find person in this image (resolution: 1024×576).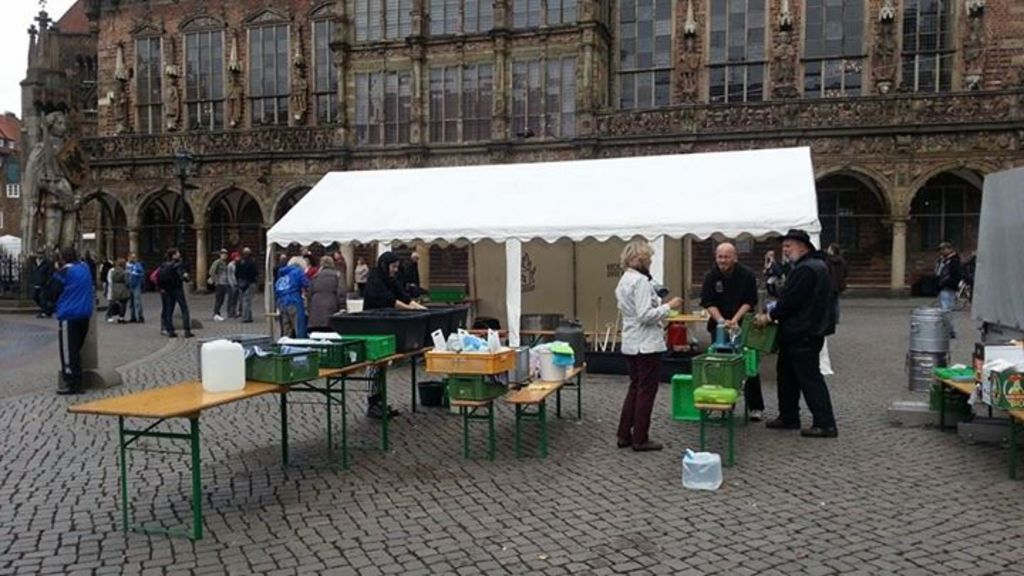
<region>236, 236, 257, 326</region>.
